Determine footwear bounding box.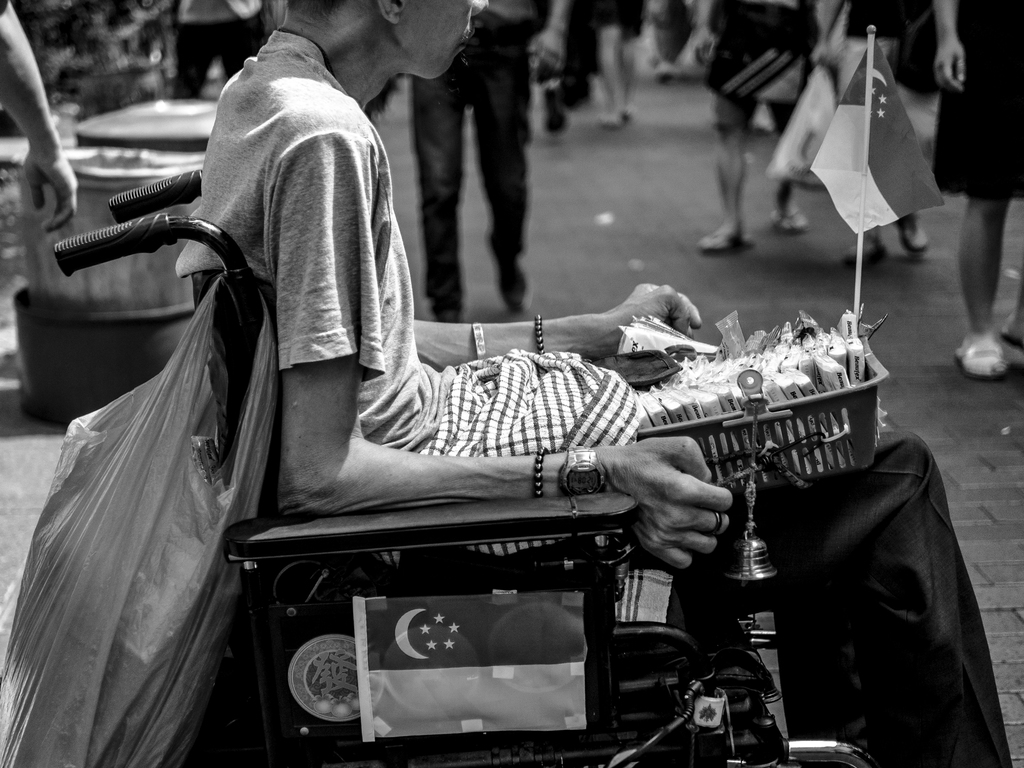
Determined: 959 328 1002 382.
